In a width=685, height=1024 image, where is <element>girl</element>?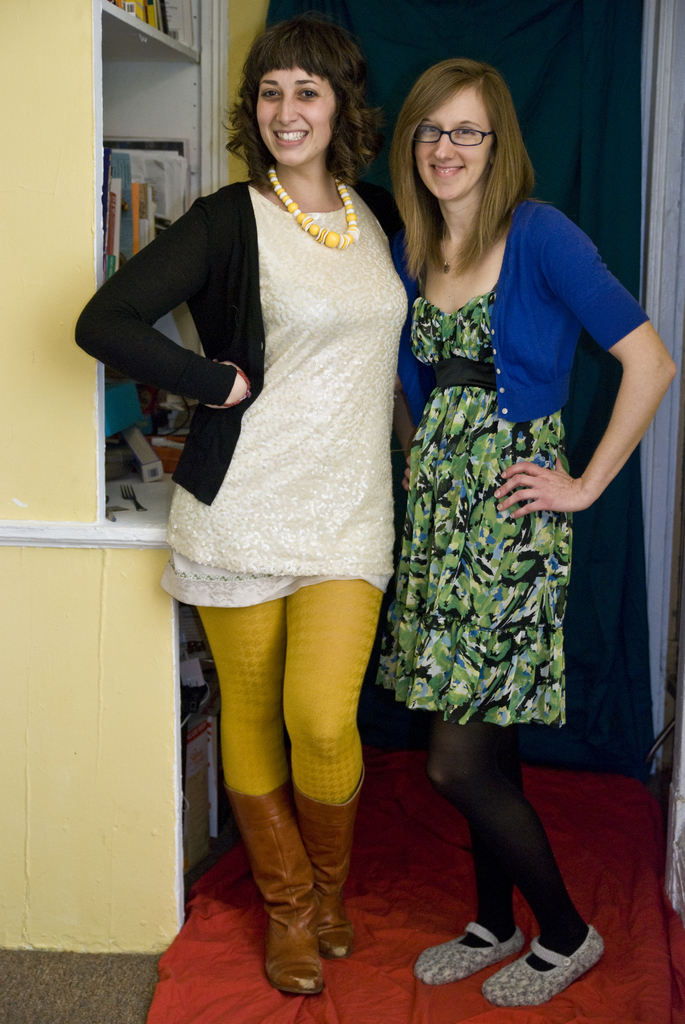
(x1=377, y1=58, x2=672, y2=1001).
